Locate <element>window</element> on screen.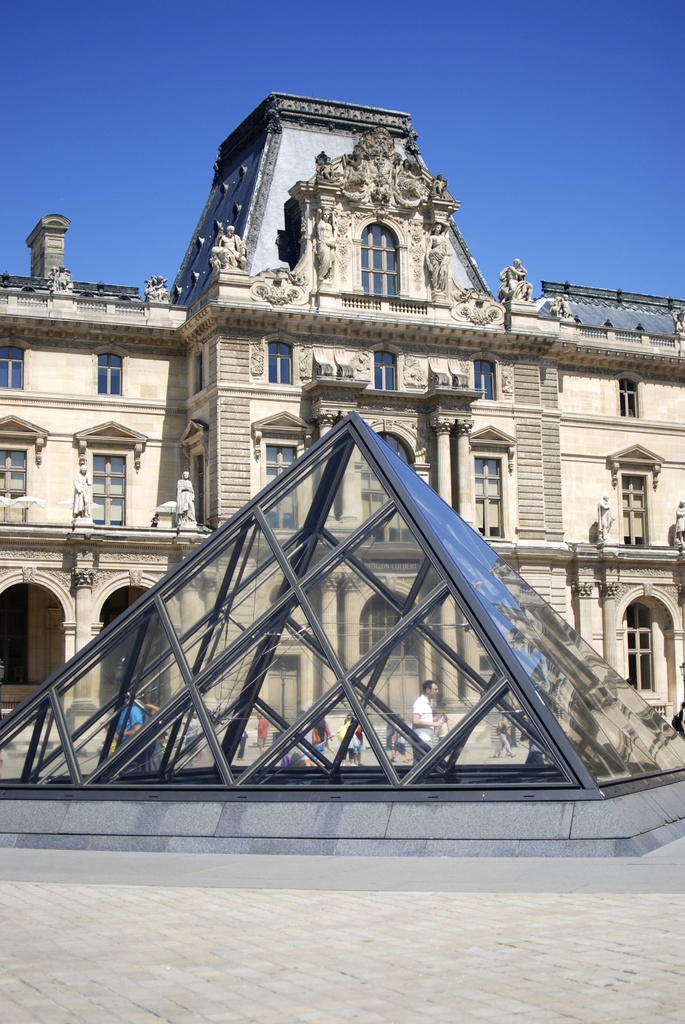
On screen at select_region(619, 371, 642, 417).
